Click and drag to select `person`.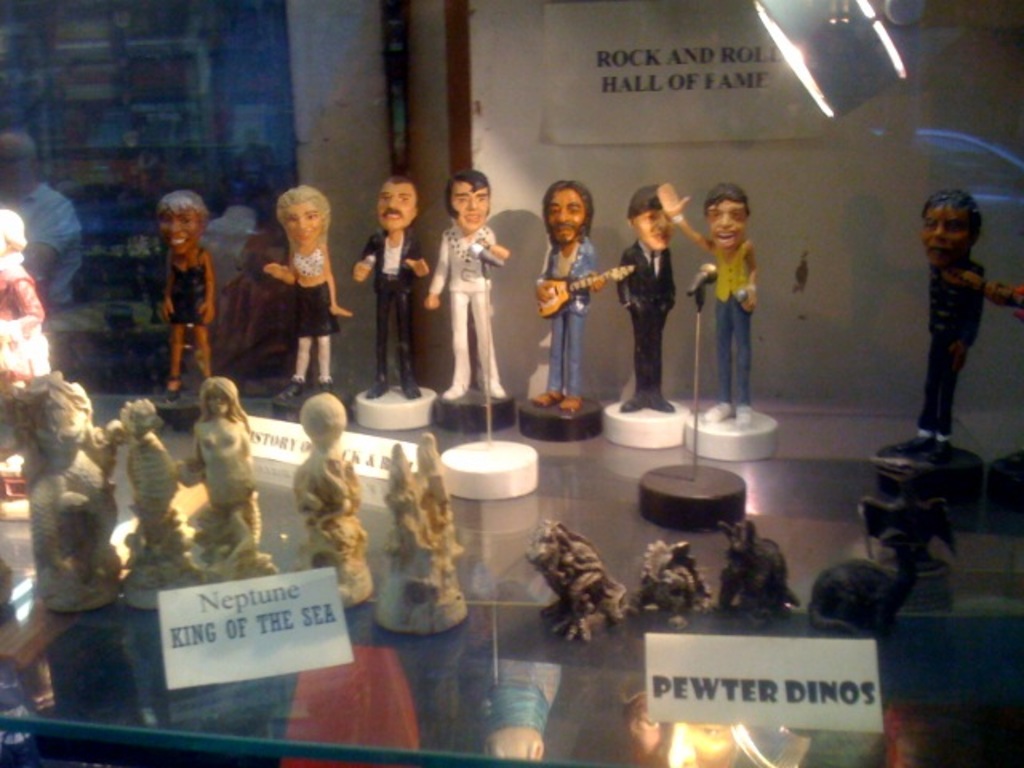
Selection: [left=147, top=187, right=218, bottom=403].
